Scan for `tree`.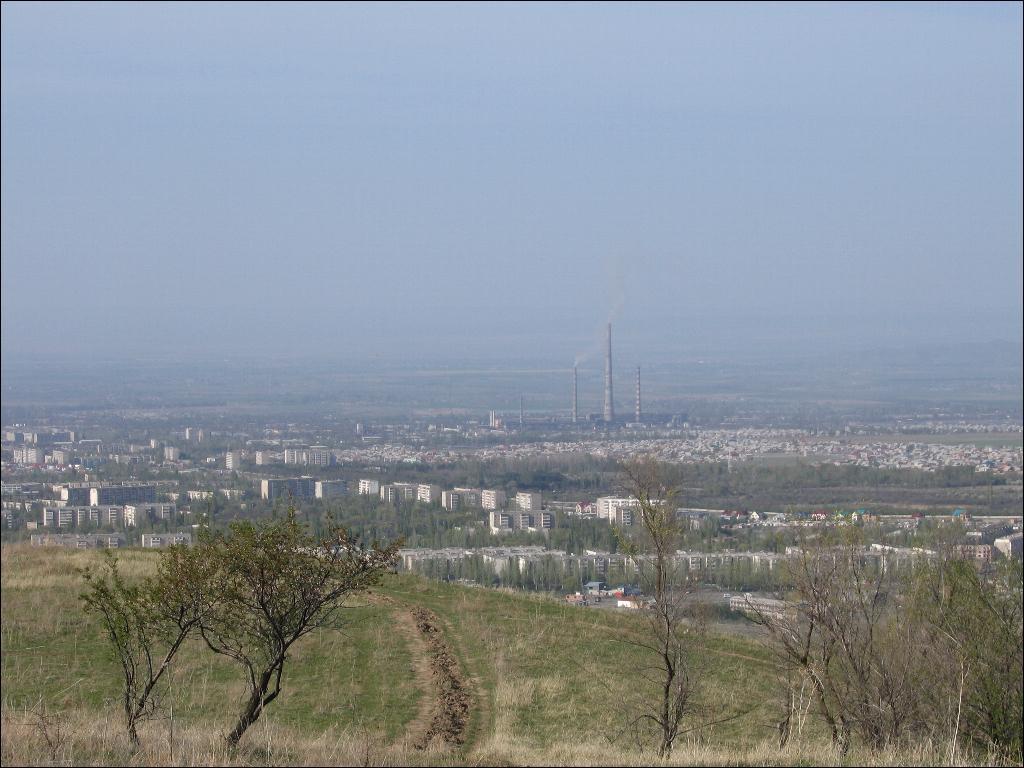
Scan result: box=[554, 577, 585, 599].
